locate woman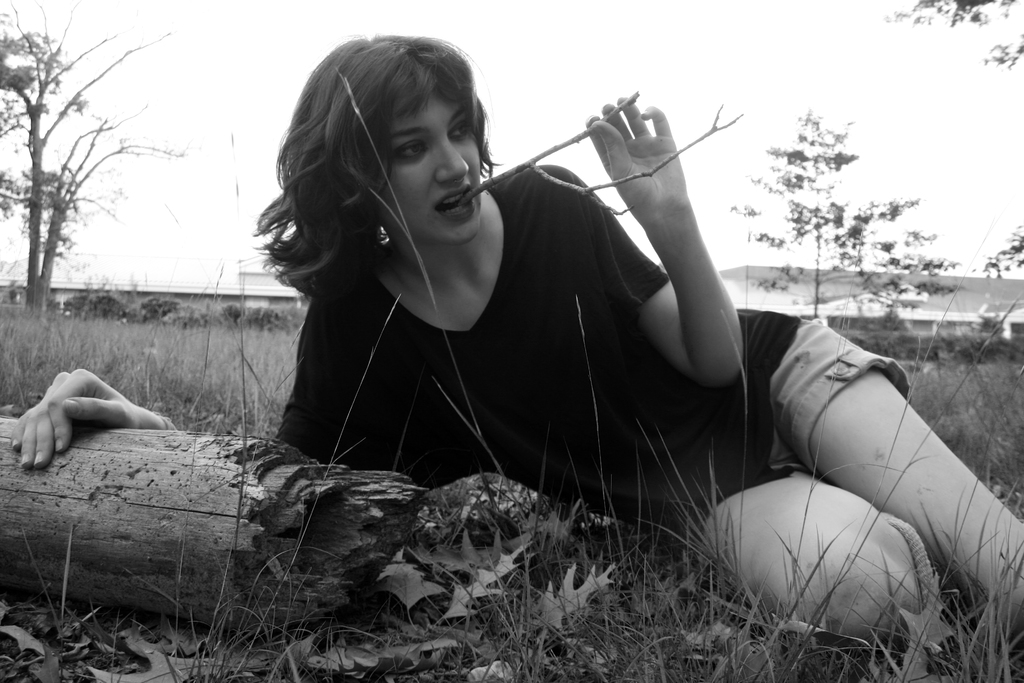
Rect(17, 25, 1023, 665)
